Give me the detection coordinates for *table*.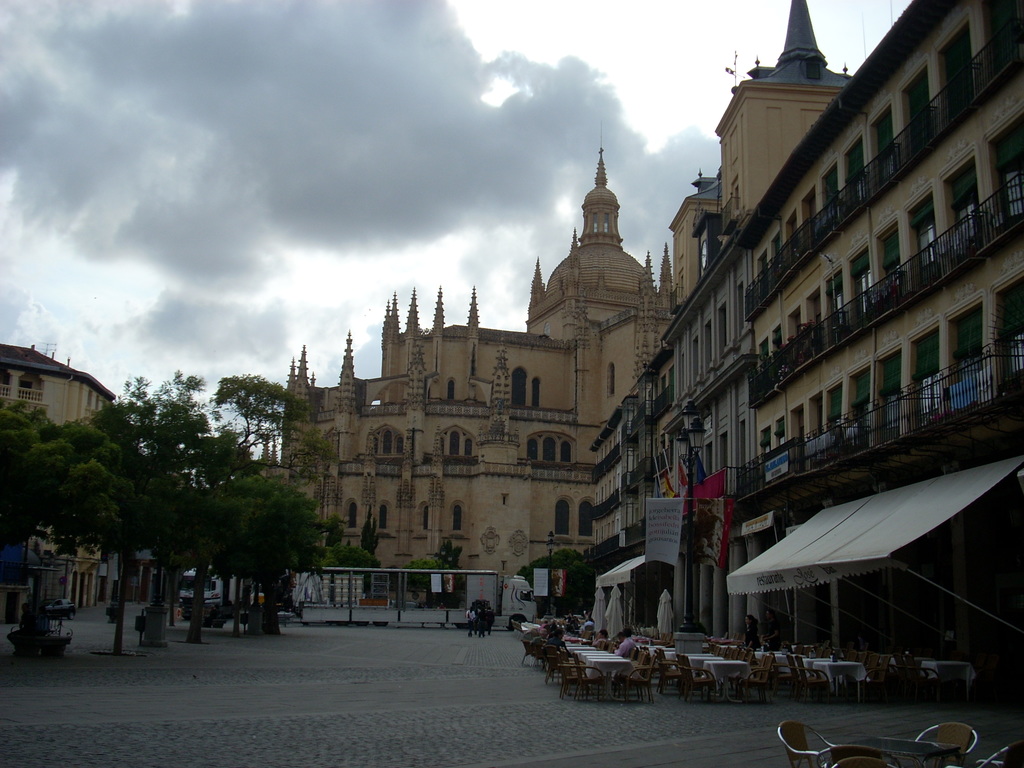
l=573, t=646, r=623, b=687.
